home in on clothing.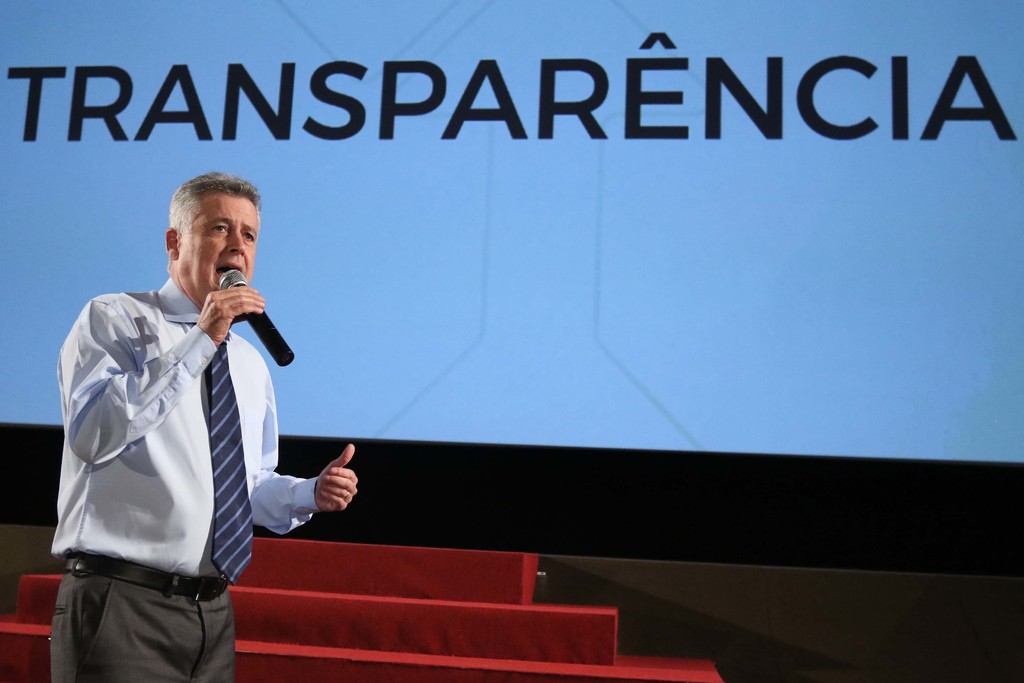
Homed in at detection(52, 236, 339, 680).
